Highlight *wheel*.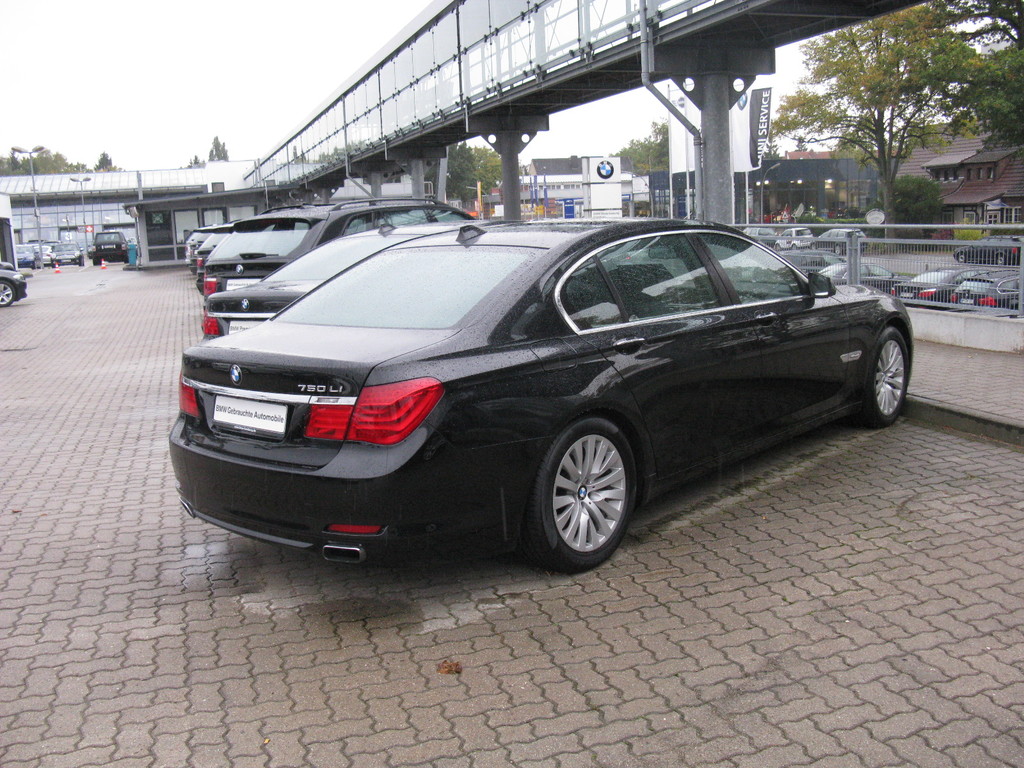
Highlighted region: x1=529, y1=414, x2=644, y2=560.
